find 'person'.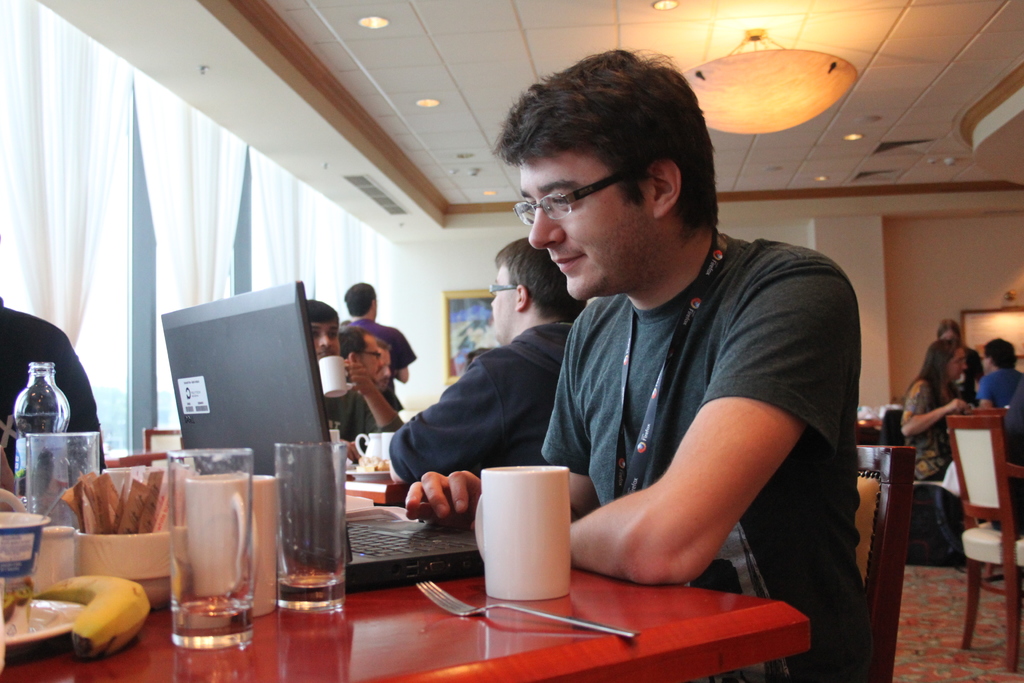
<box>893,344,1023,502</box>.
